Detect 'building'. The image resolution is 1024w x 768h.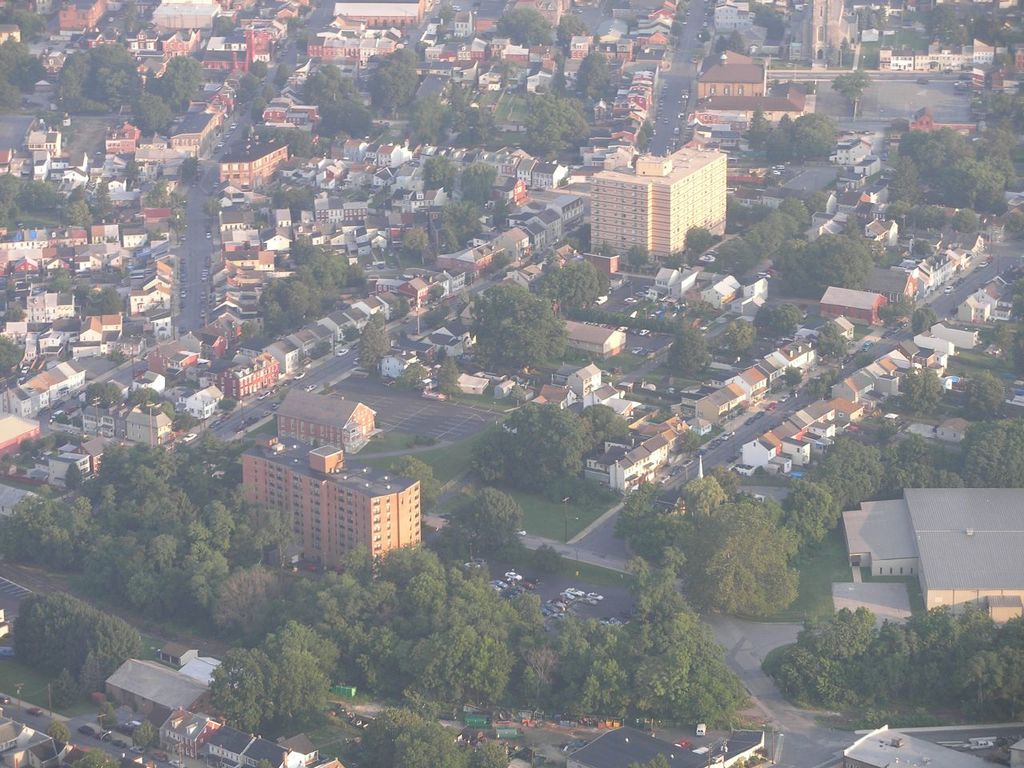
region(582, 132, 738, 282).
